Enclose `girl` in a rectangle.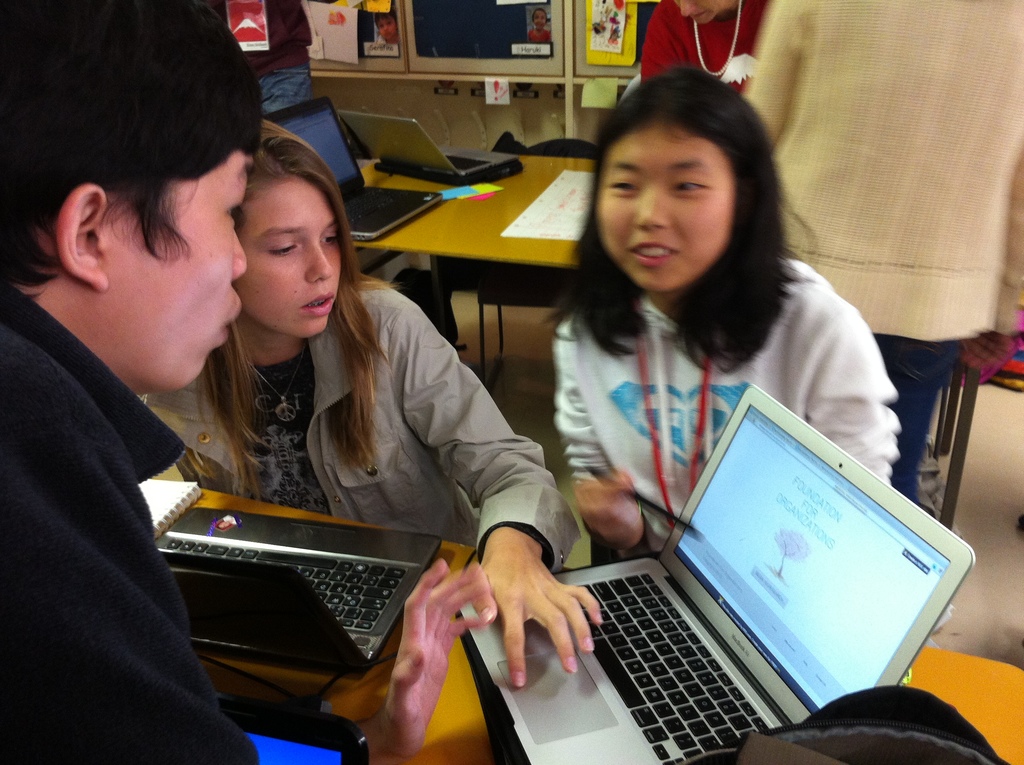
bbox=[154, 127, 588, 602].
